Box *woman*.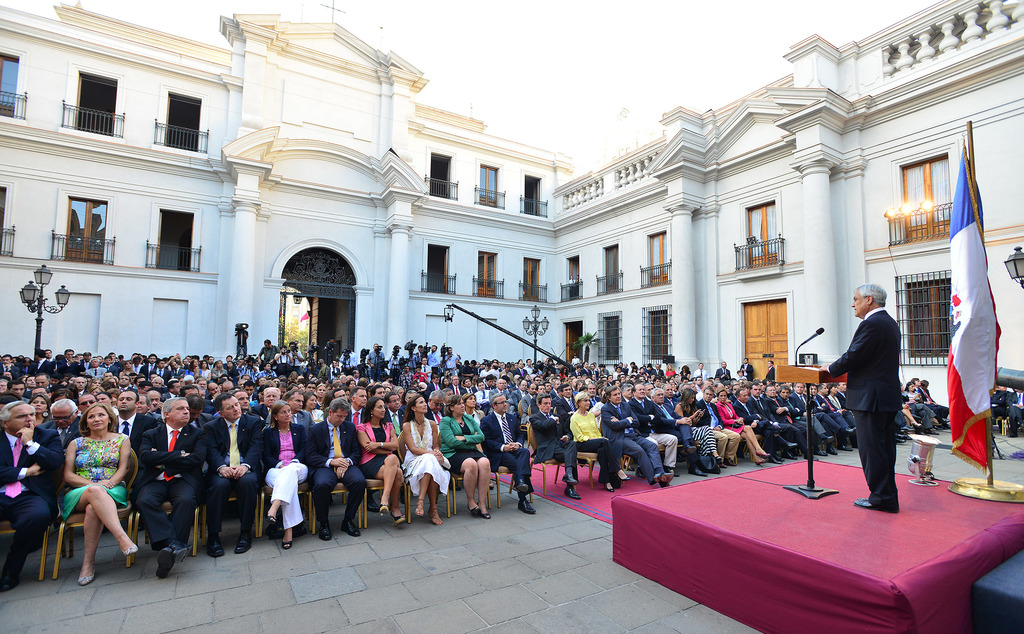
Rect(182, 356, 200, 377).
